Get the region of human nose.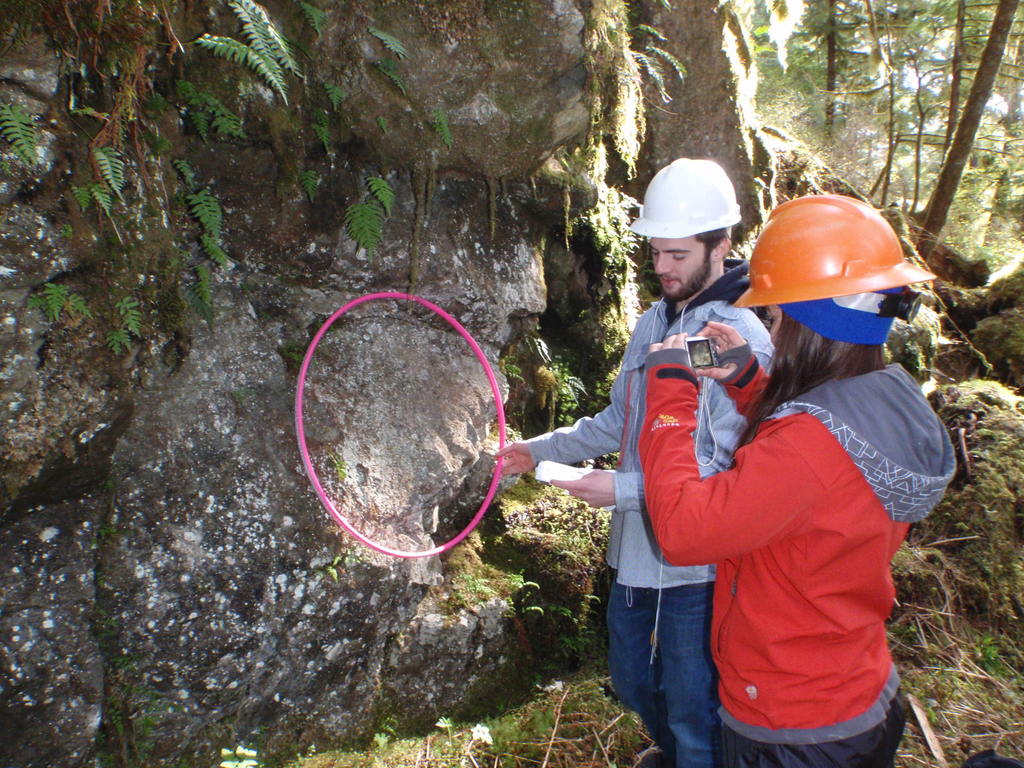
<bbox>654, 249, 671, 273</bbox>.
